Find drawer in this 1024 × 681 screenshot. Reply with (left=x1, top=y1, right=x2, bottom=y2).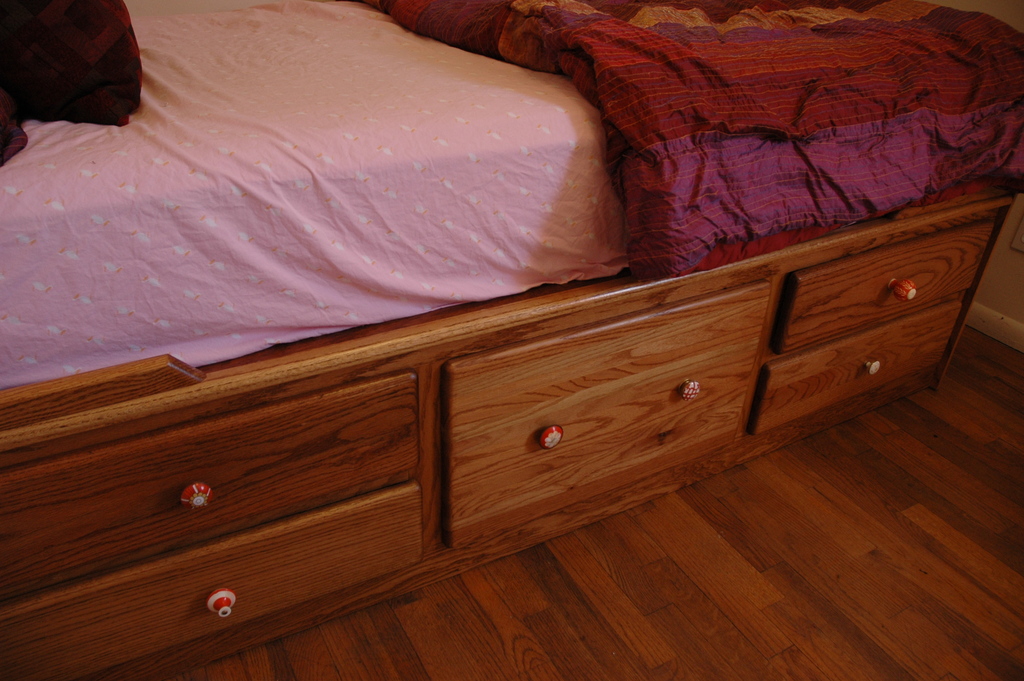
(left=0, top=480, right=419, bottom=680).
